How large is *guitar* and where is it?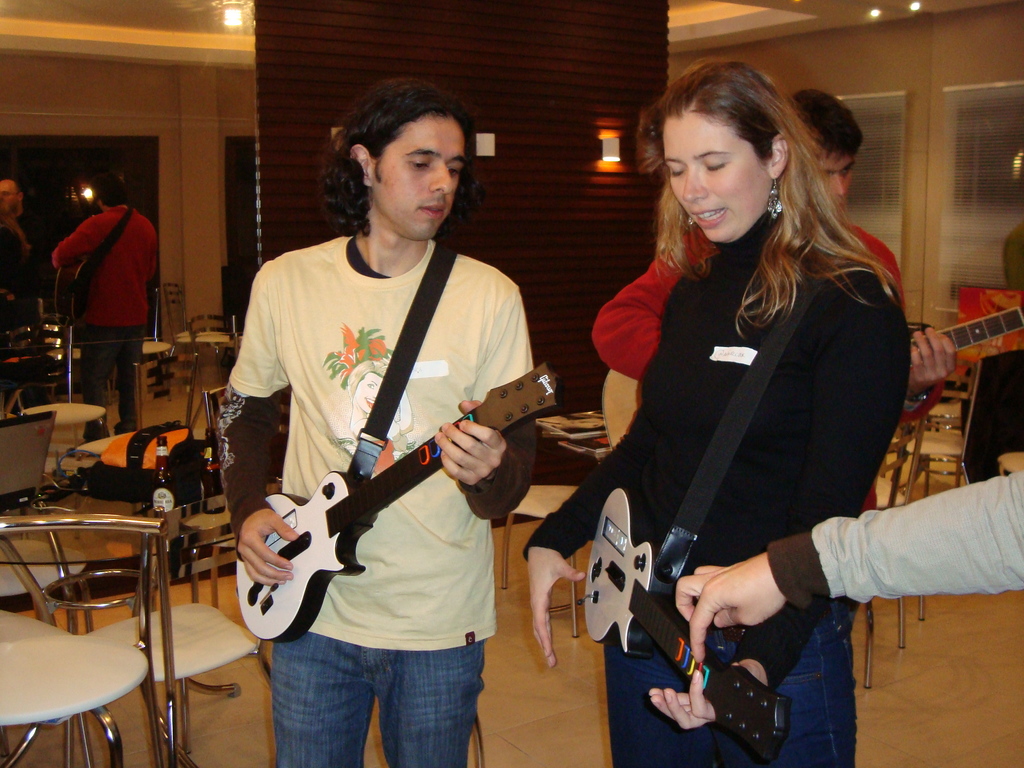
Bounding box: [left=231, top=360, right=561, bottom=644].
